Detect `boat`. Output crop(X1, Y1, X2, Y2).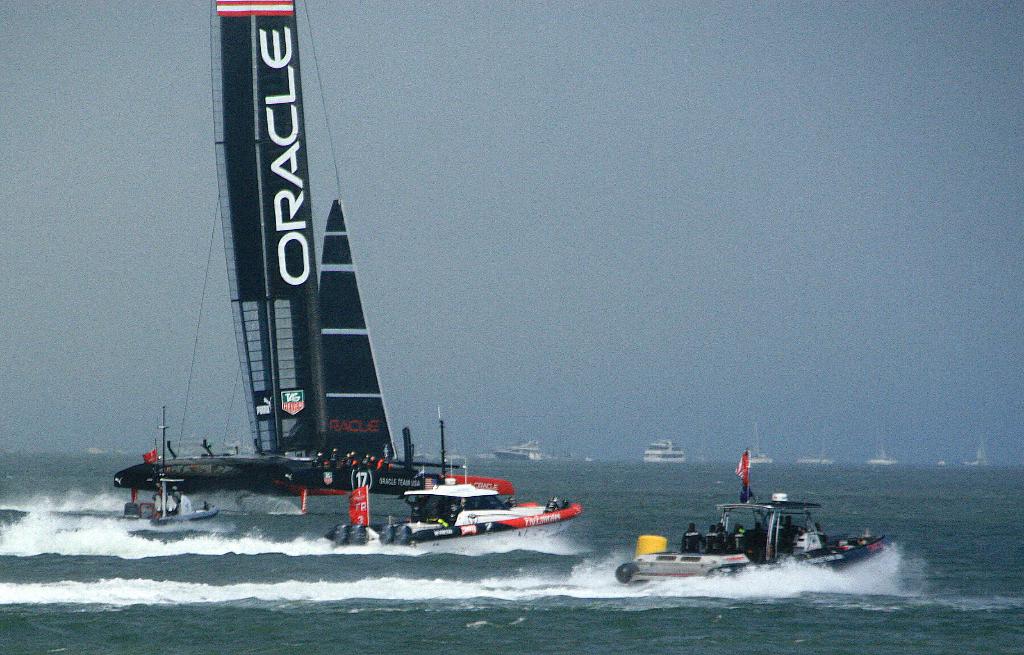
crop(493, 440, 542, 457).
